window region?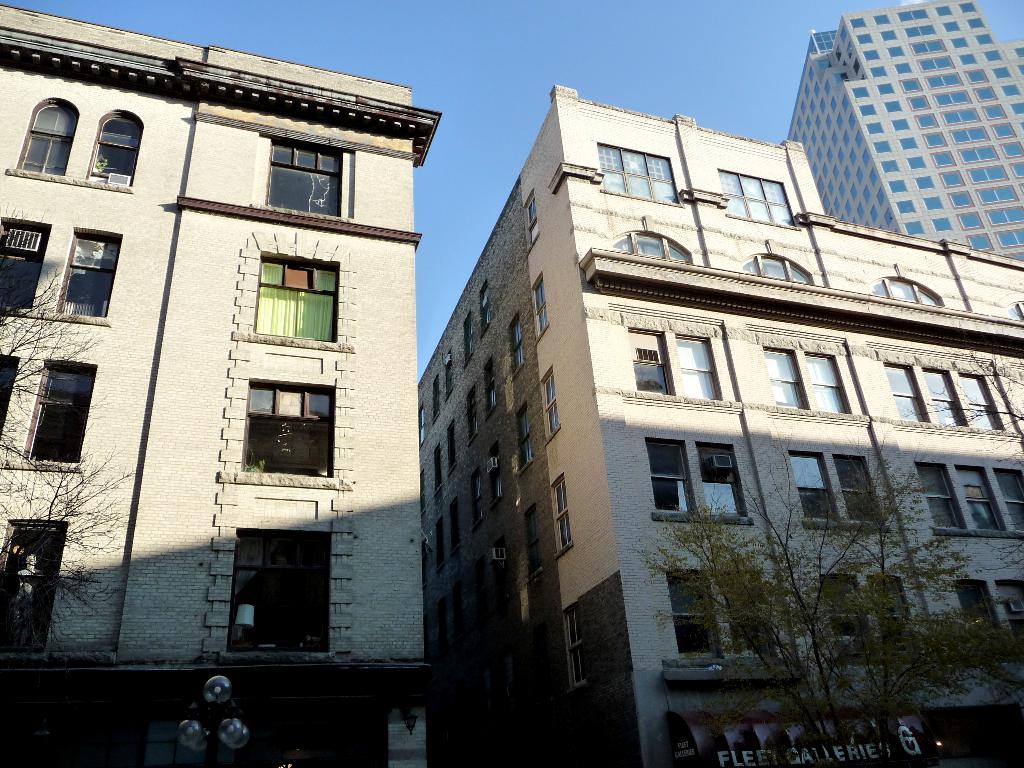
box=[28, 358, 96, 463]
